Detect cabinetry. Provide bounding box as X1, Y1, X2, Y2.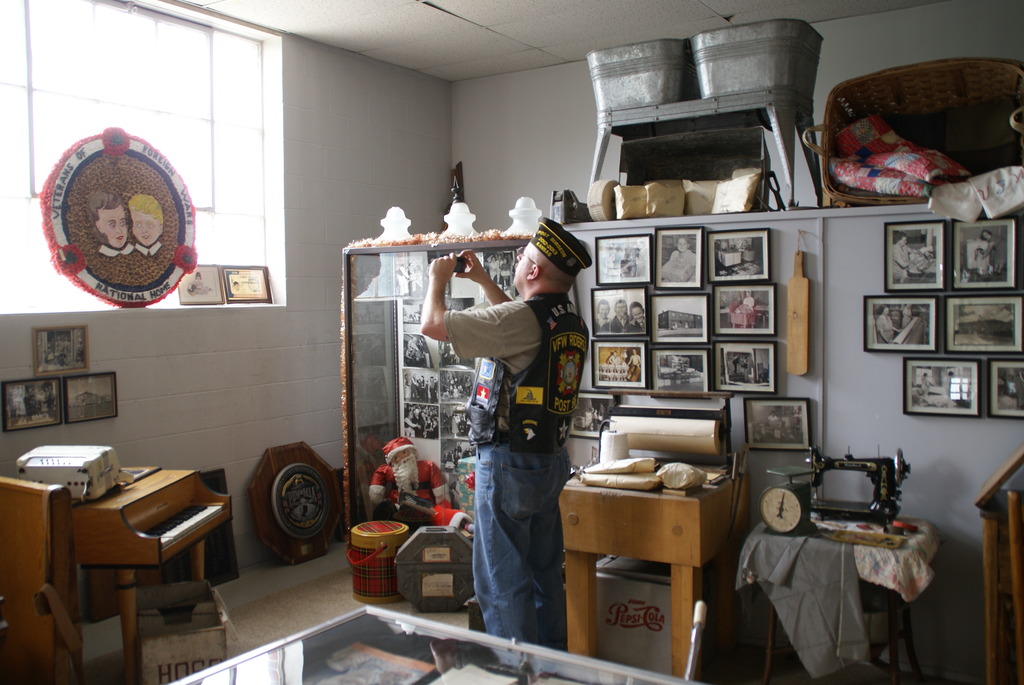
4, 457, 230, 679.
